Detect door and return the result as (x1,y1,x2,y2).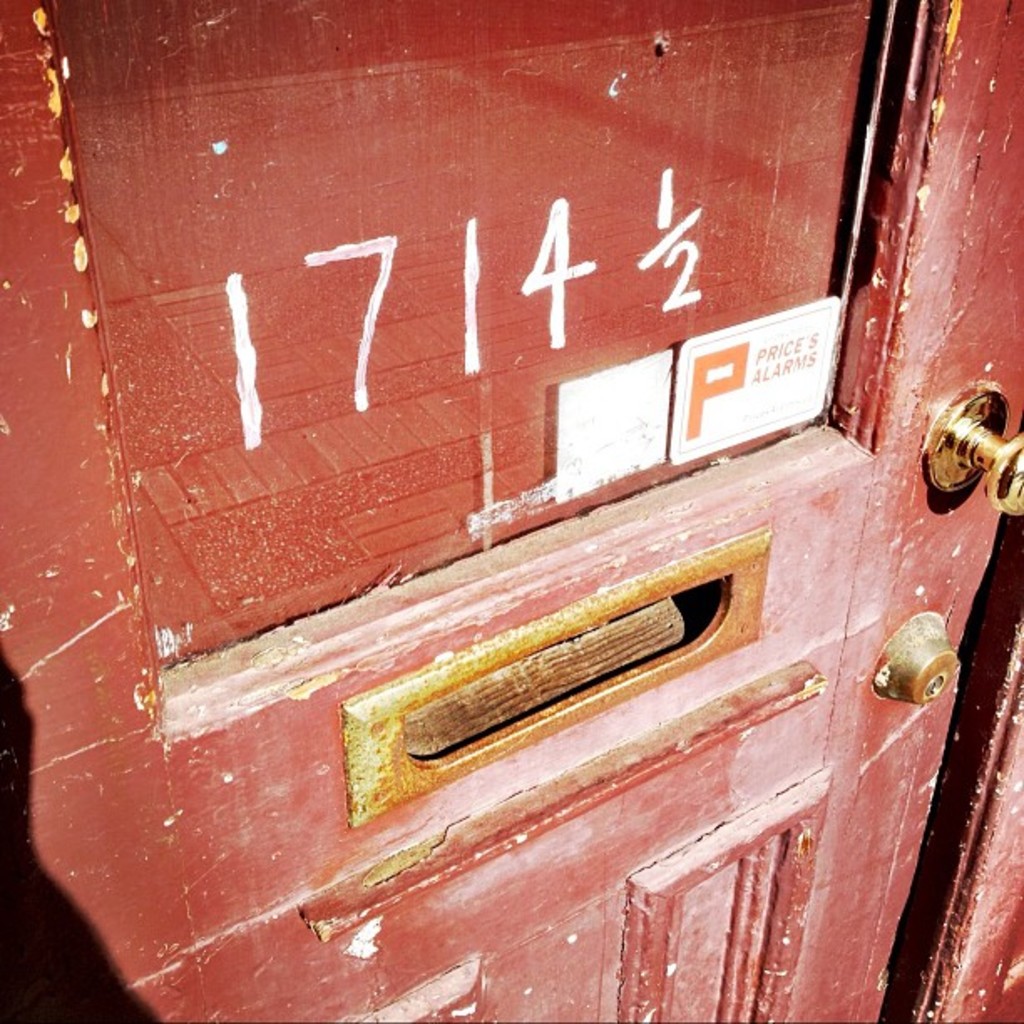
(880,510,1022,1022).
